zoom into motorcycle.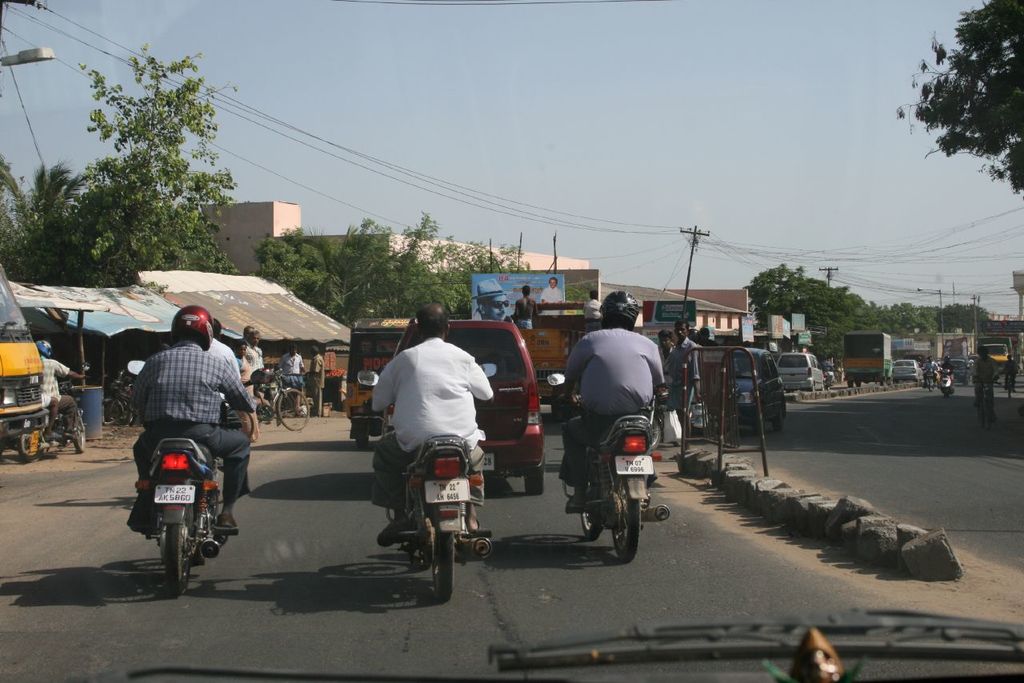
Zoom target: [x1=357, y1=362, x2=499, y2=604].
